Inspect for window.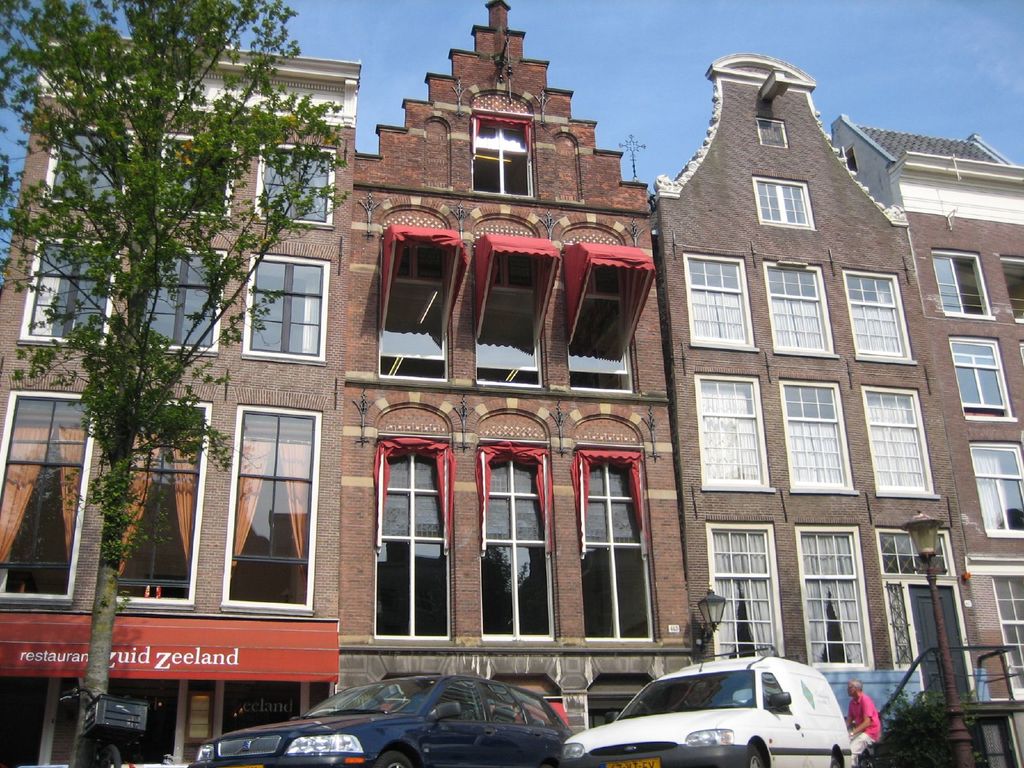
Inspection: <bbox>54, 131, 120, 204</bbox>.
